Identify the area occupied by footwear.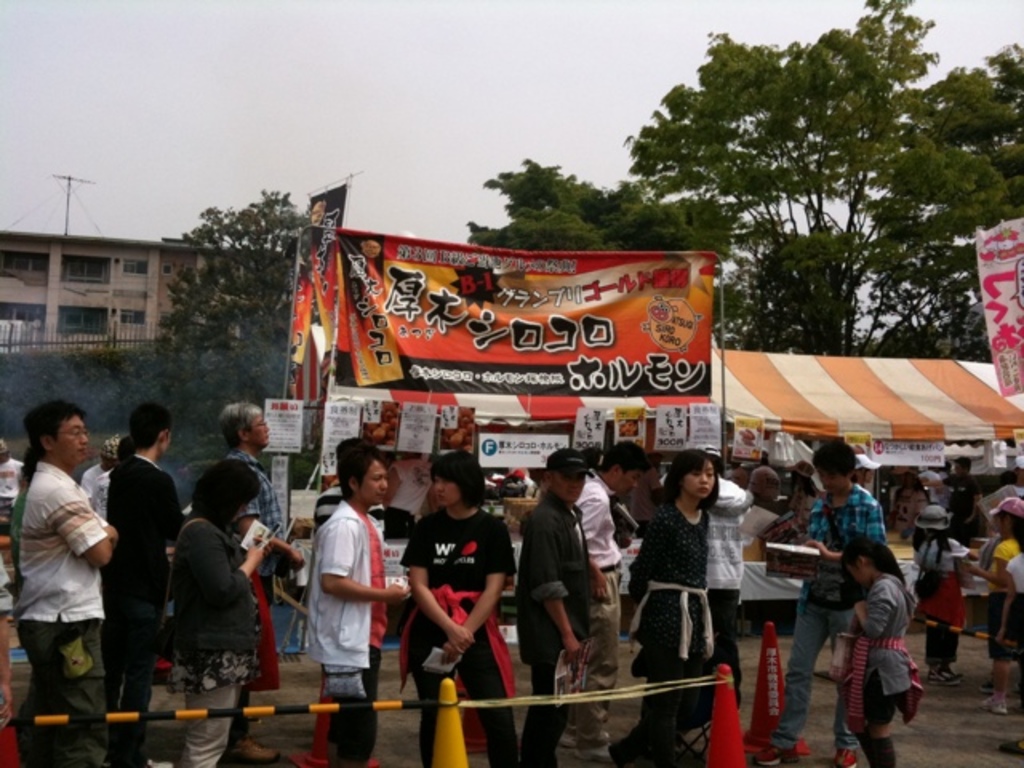
Area: select_region(827, 747, 858, 766).
